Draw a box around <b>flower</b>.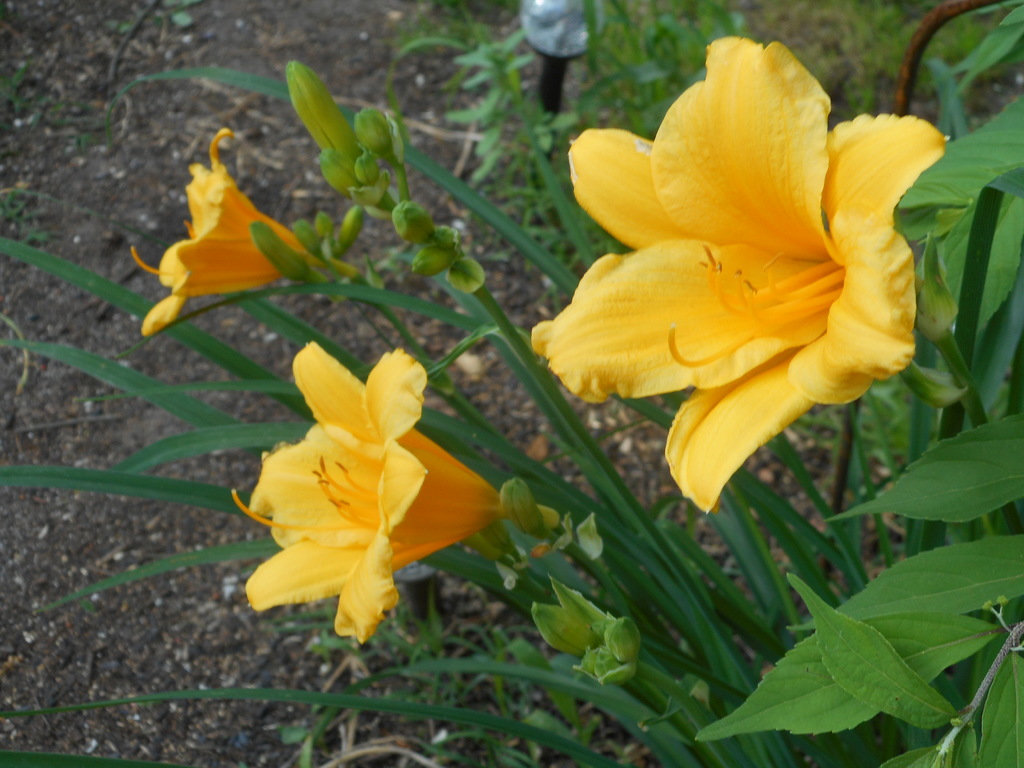
(left=138, top=129, right=319, bottom=336).
